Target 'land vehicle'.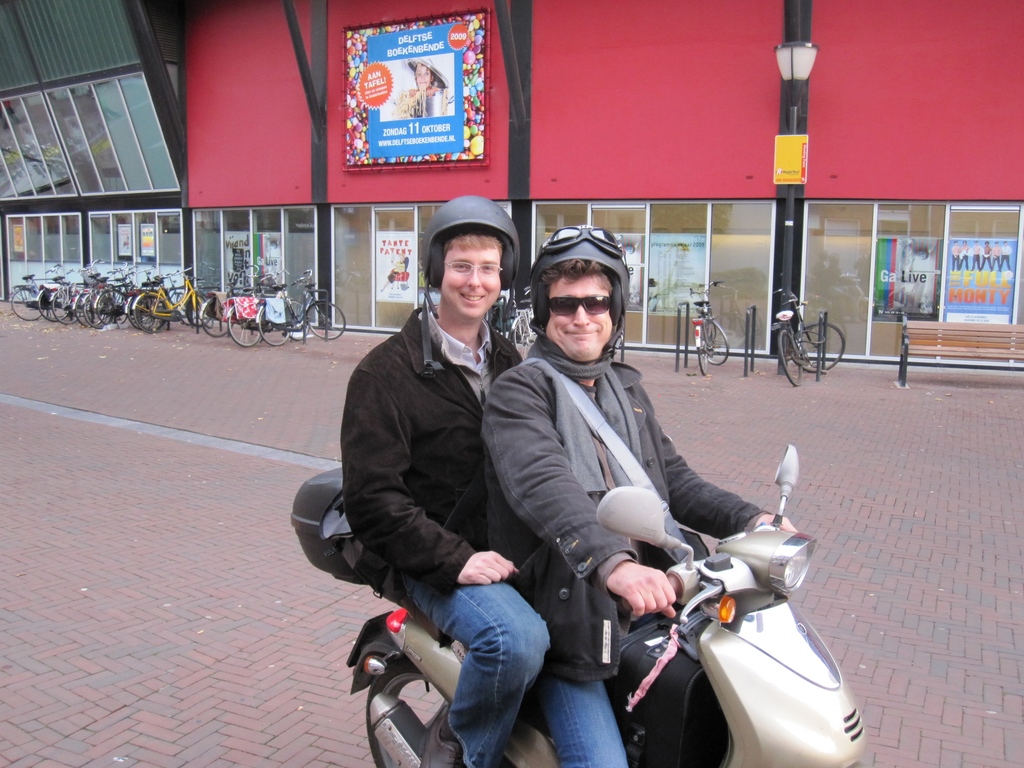
Target region: region(291, 445, 867, 767).
